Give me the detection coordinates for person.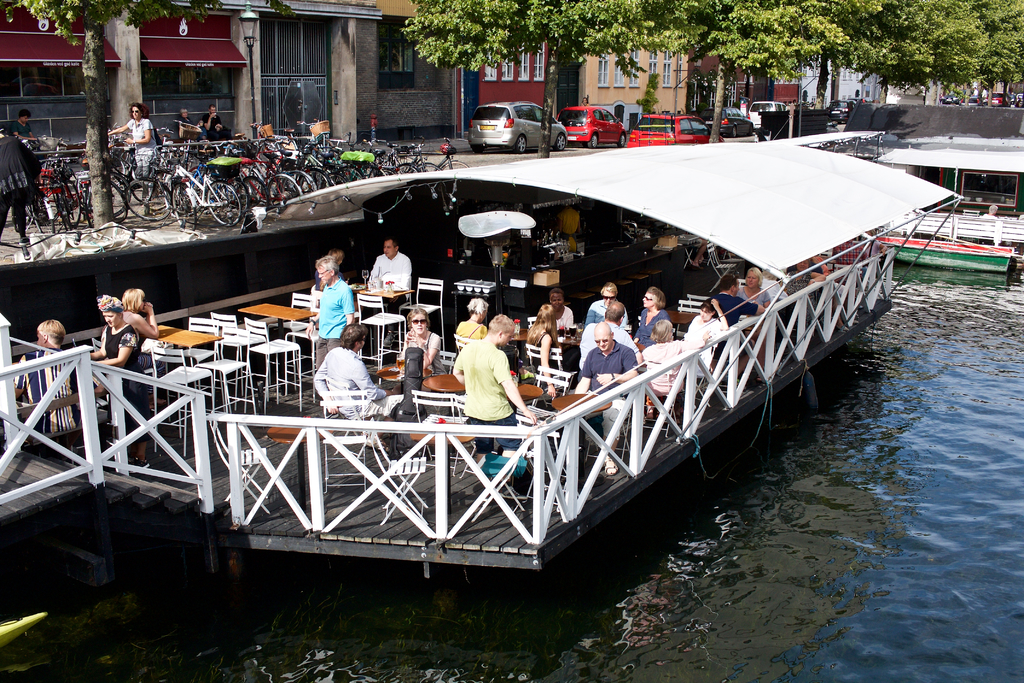
[x1=451, y1=312, x2=543, y2=465].
